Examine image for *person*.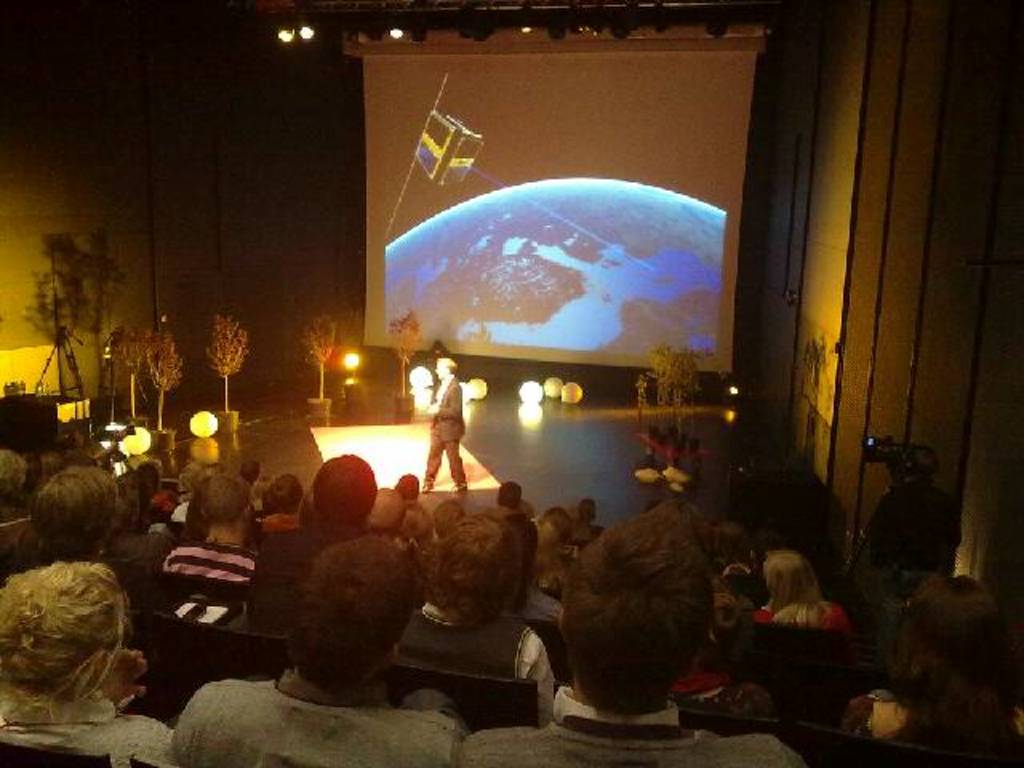
Examination result: [411,365,475,520].
